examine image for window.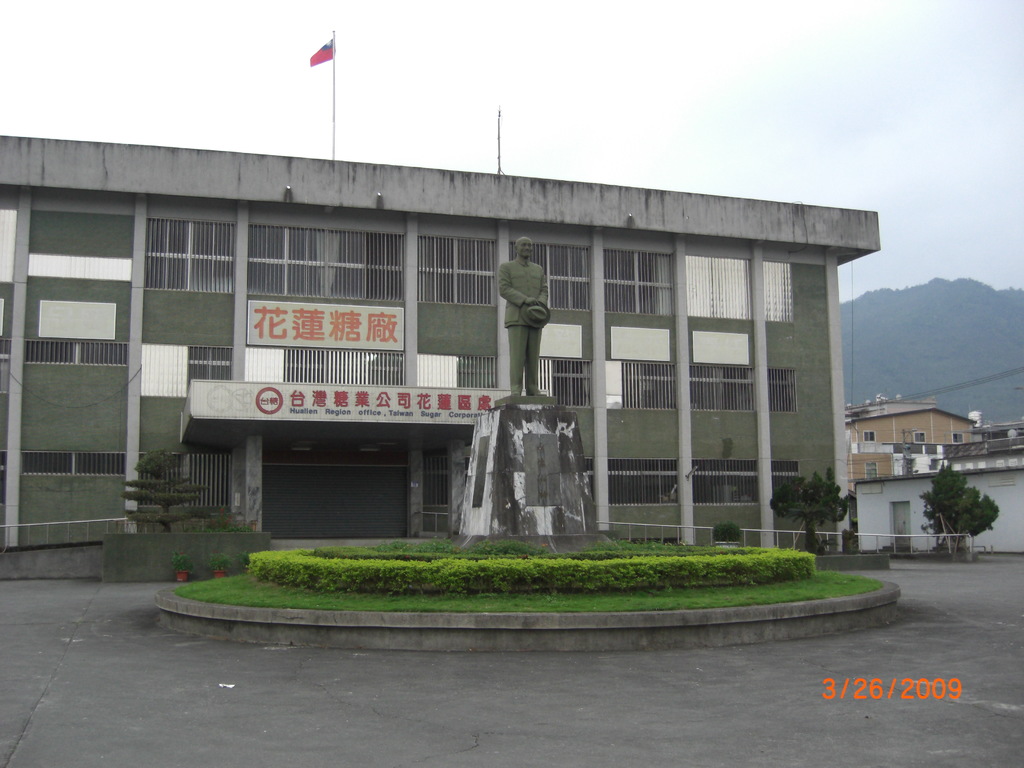
Examination result: 605:460:681:506.
